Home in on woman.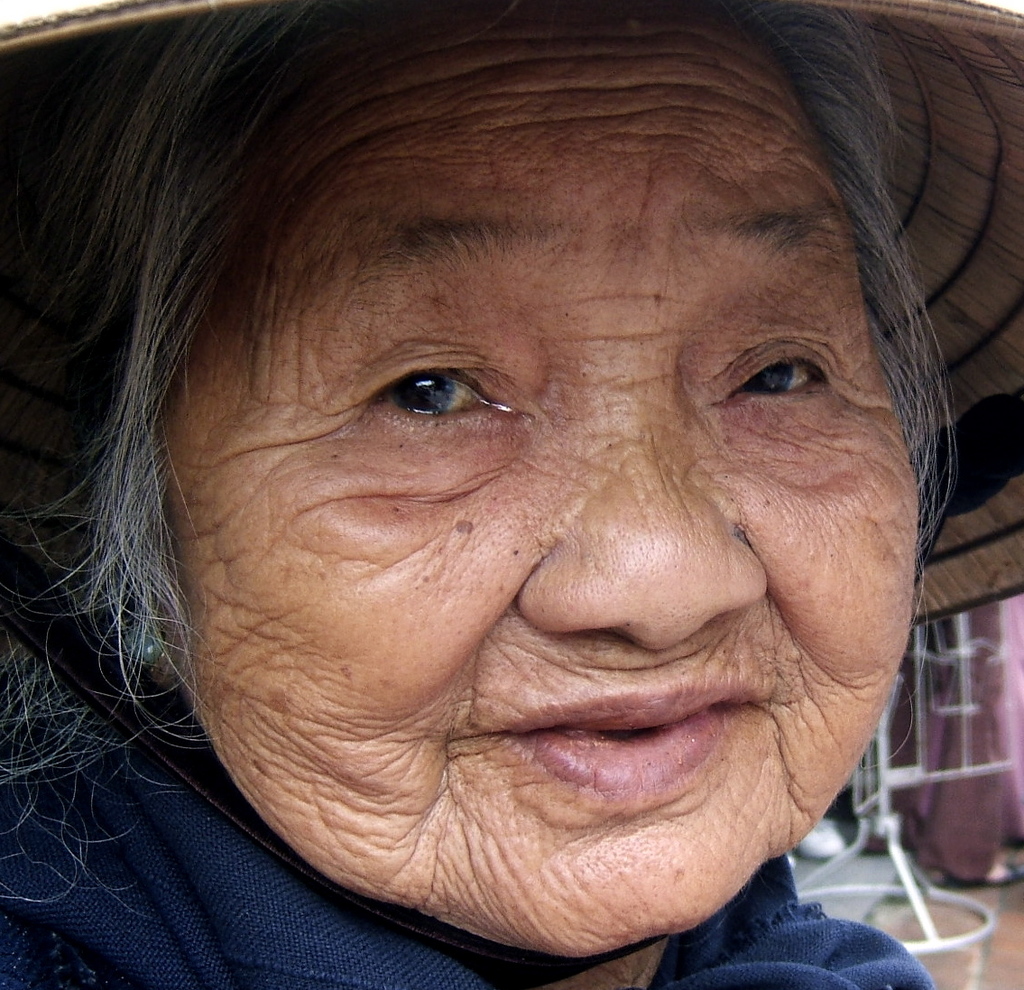
Homed in at 0:0:1023:989.
